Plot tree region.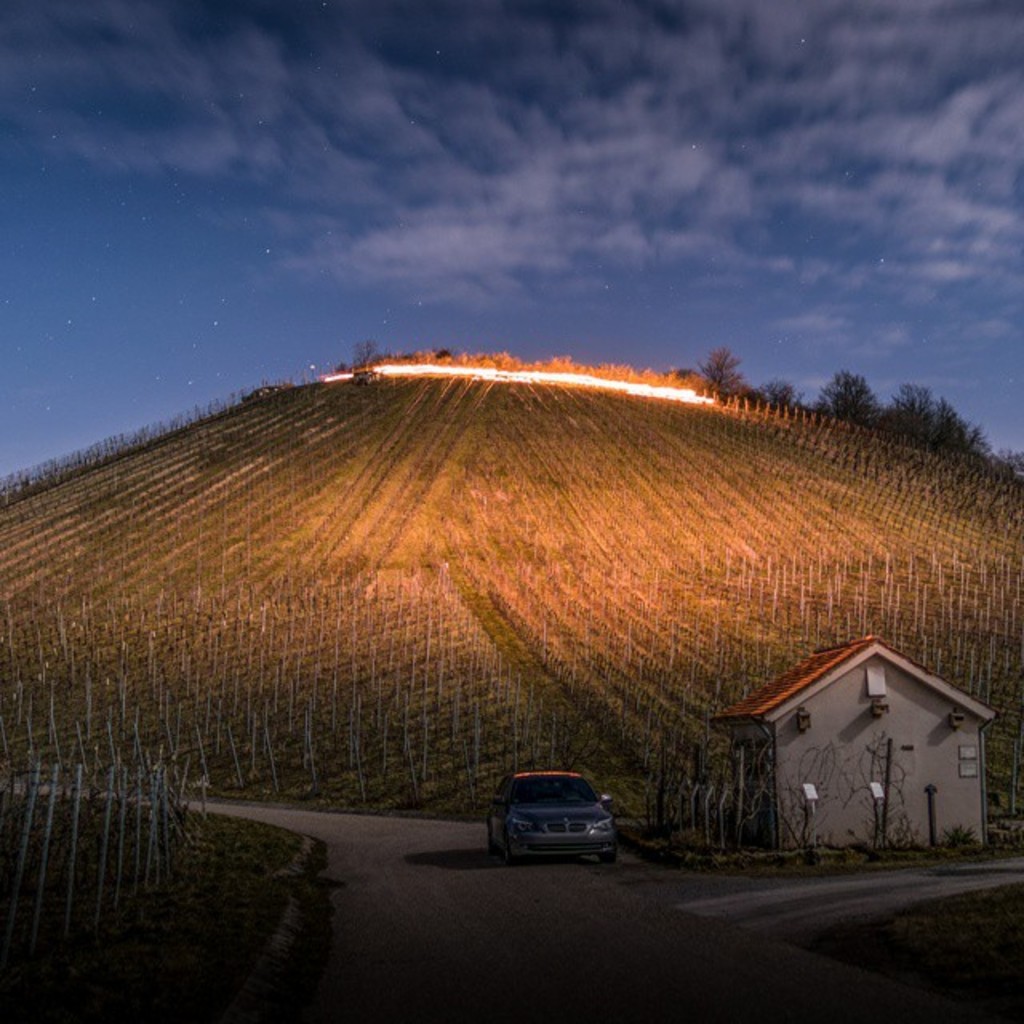
Plotted at {"left": 746, "top": 379, "right": 810, "bottom": 413}.
